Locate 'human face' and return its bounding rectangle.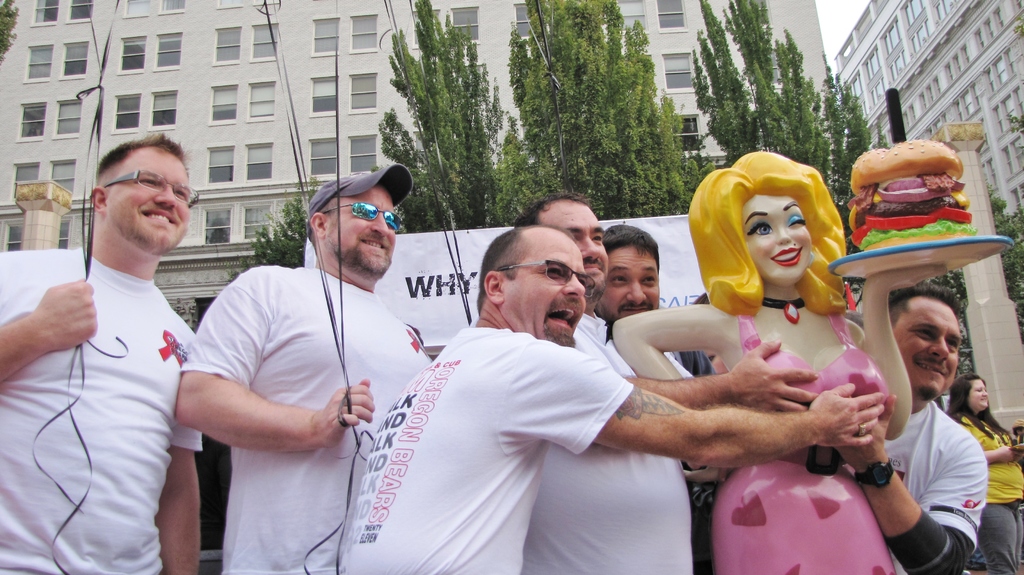
968,378,993,410.
